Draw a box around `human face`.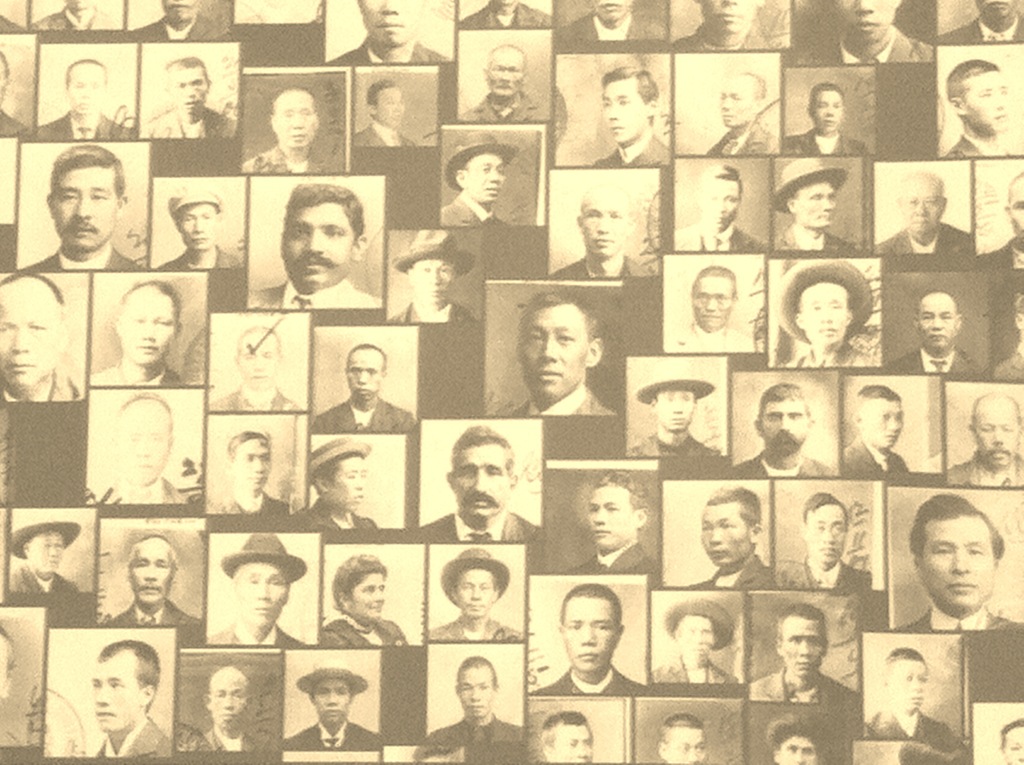
(x1=311, y1=677, x2=349, y2=721).
